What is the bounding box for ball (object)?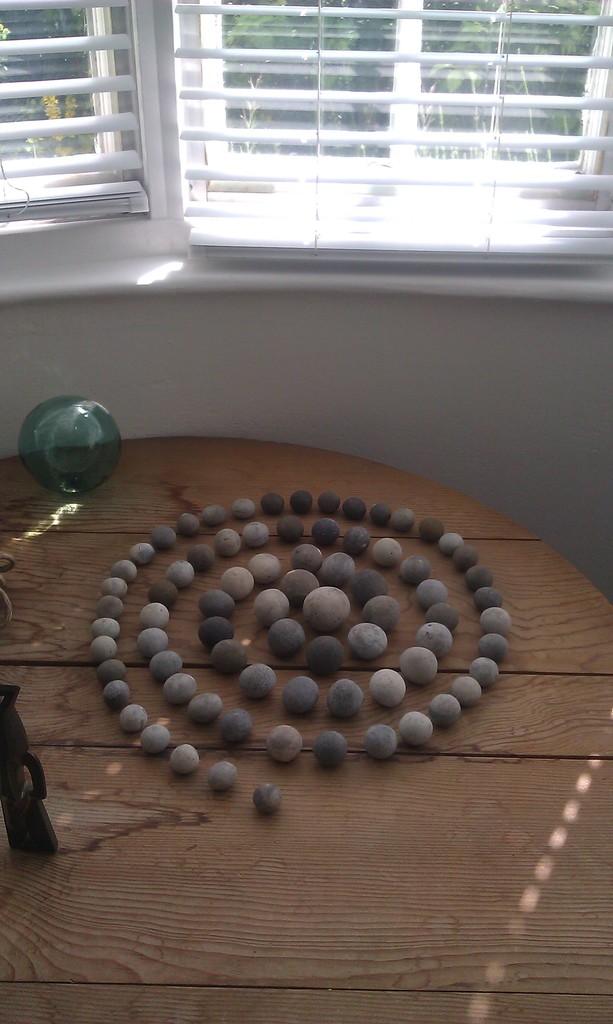
l=196, t=588, r=237, b=618.
